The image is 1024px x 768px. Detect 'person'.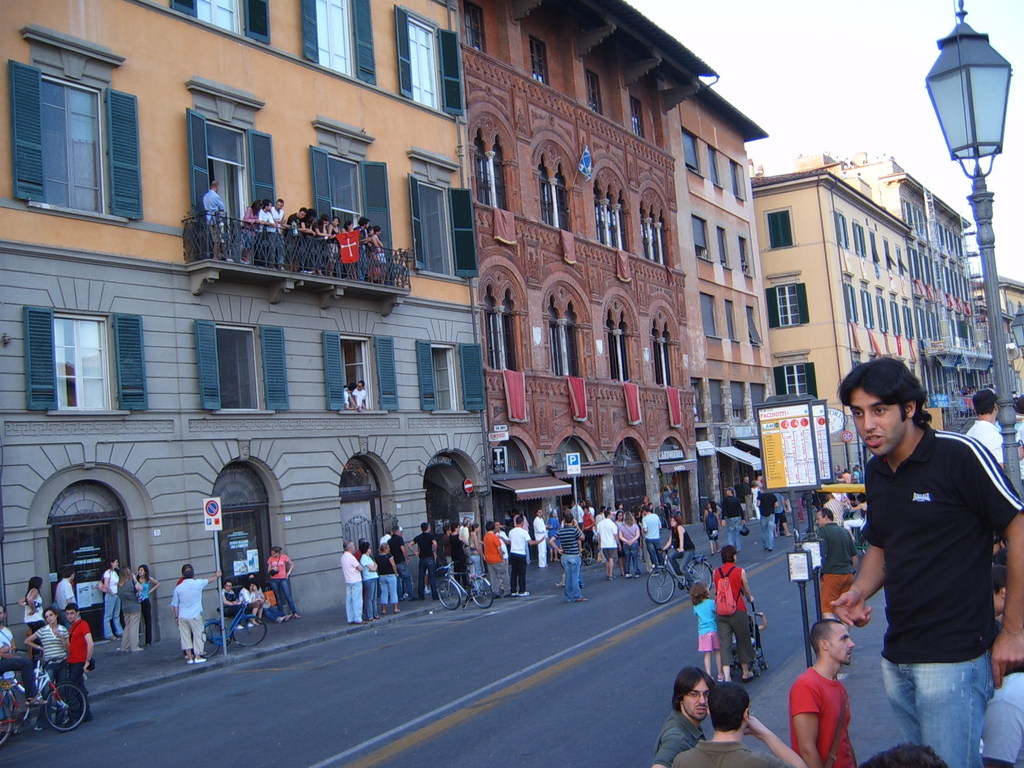
Detection: BBox(354, 377, 370, 412).
